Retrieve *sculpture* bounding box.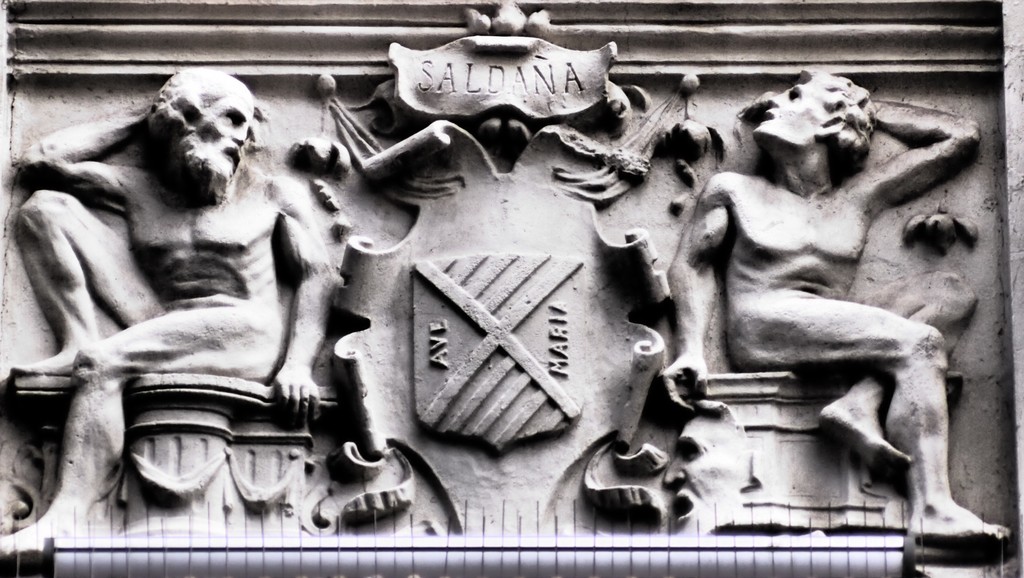
Bounding box: <box>0,68,347,559</box>.
